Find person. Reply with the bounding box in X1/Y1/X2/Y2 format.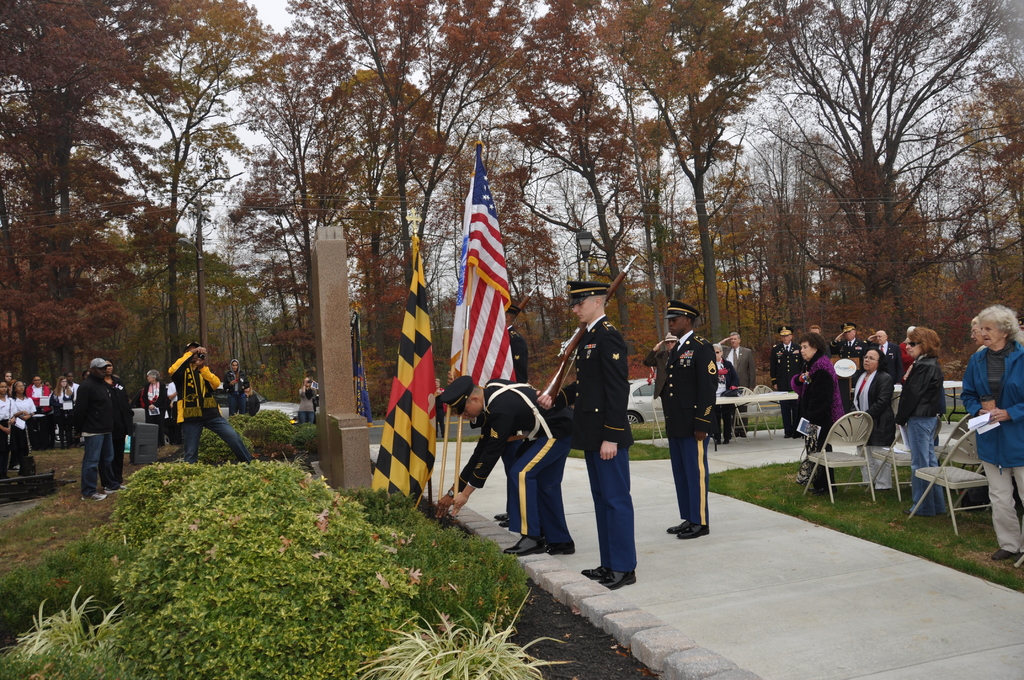
788/335/861/491.
